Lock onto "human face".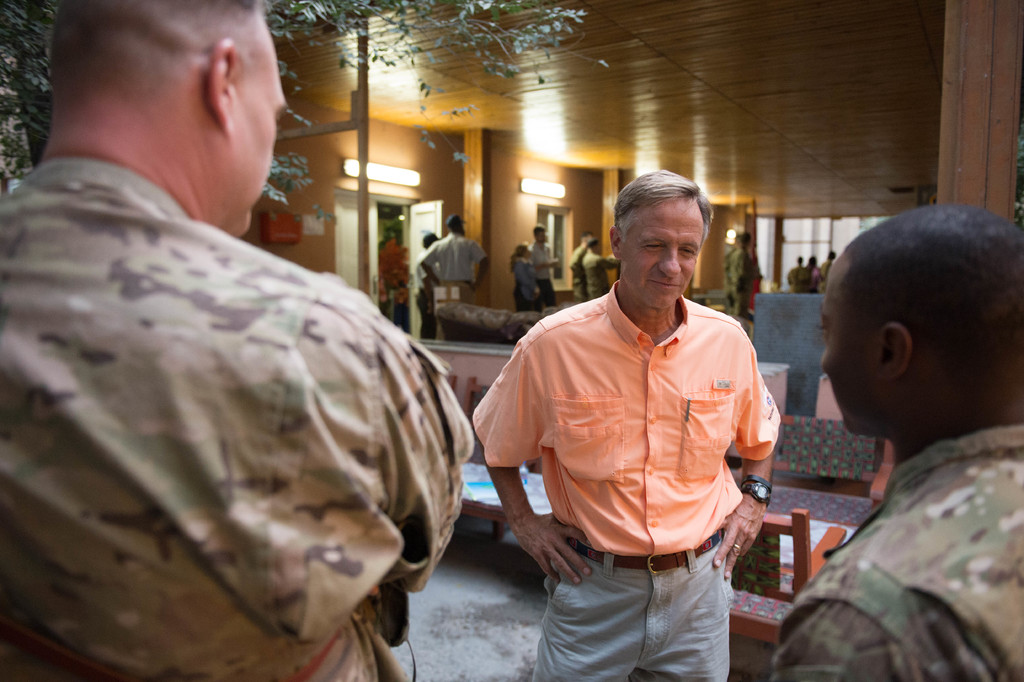
Locked: bbox=[538, 229, 547, 244].
